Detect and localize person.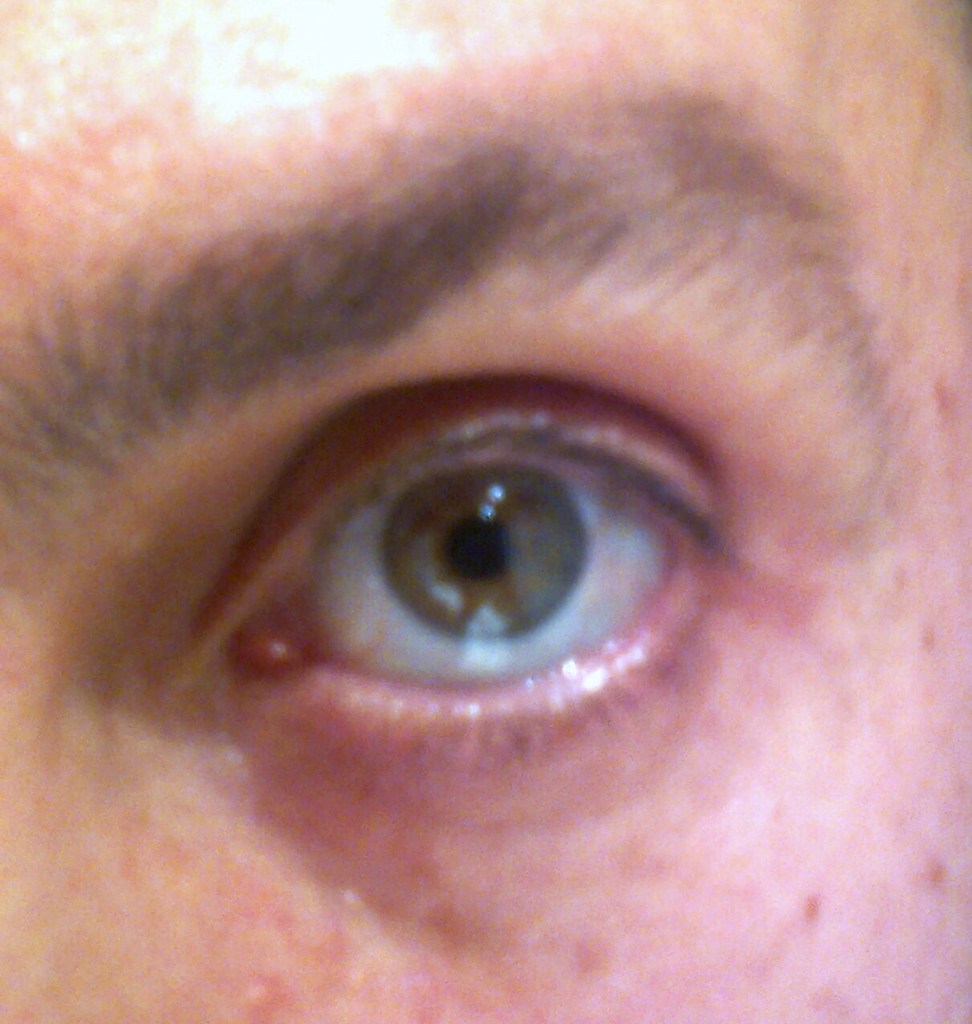
Localized at [0, 0, 971, 1023].
